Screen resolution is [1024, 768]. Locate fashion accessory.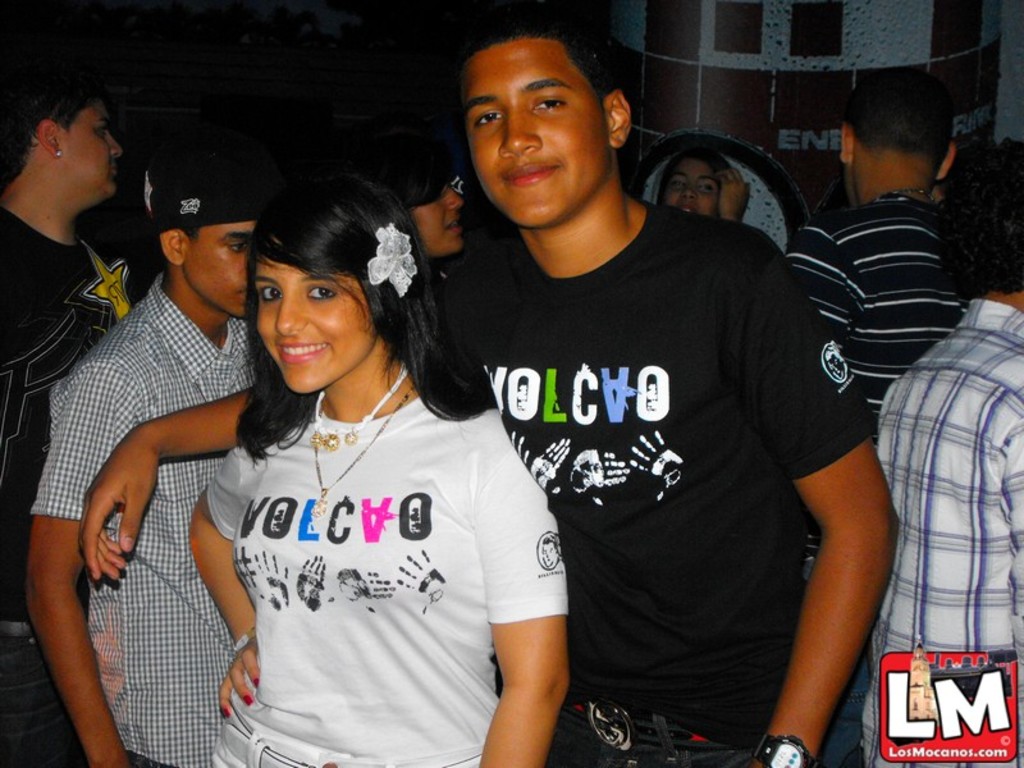
box=[367, 216, 417, 300].
